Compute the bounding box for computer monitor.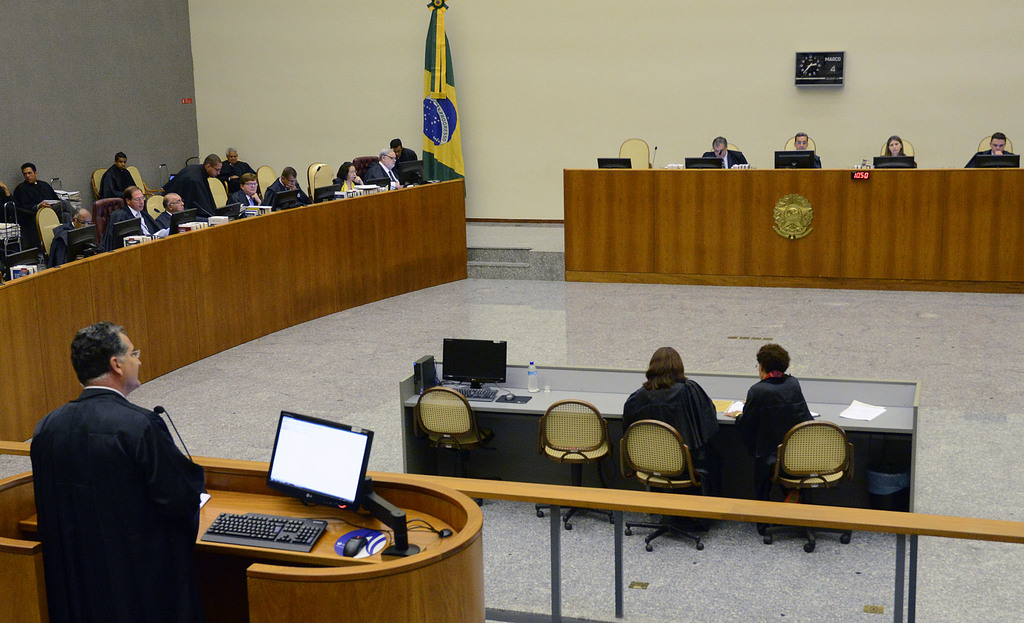
(972, 150, 1023, 169).
